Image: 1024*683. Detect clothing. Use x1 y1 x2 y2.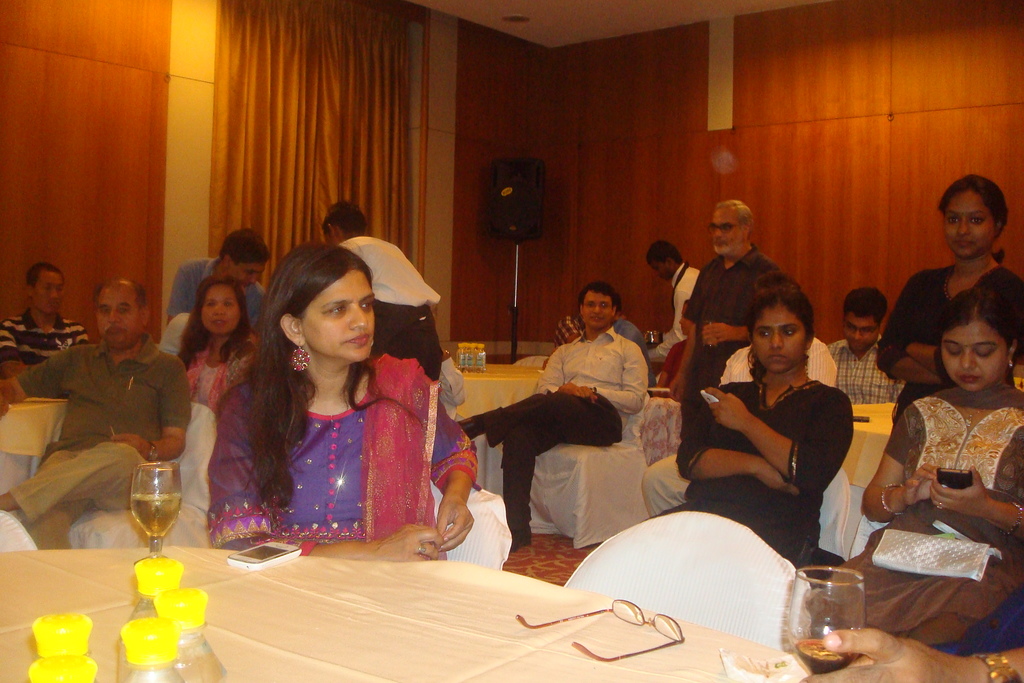
470 317 646 544.
